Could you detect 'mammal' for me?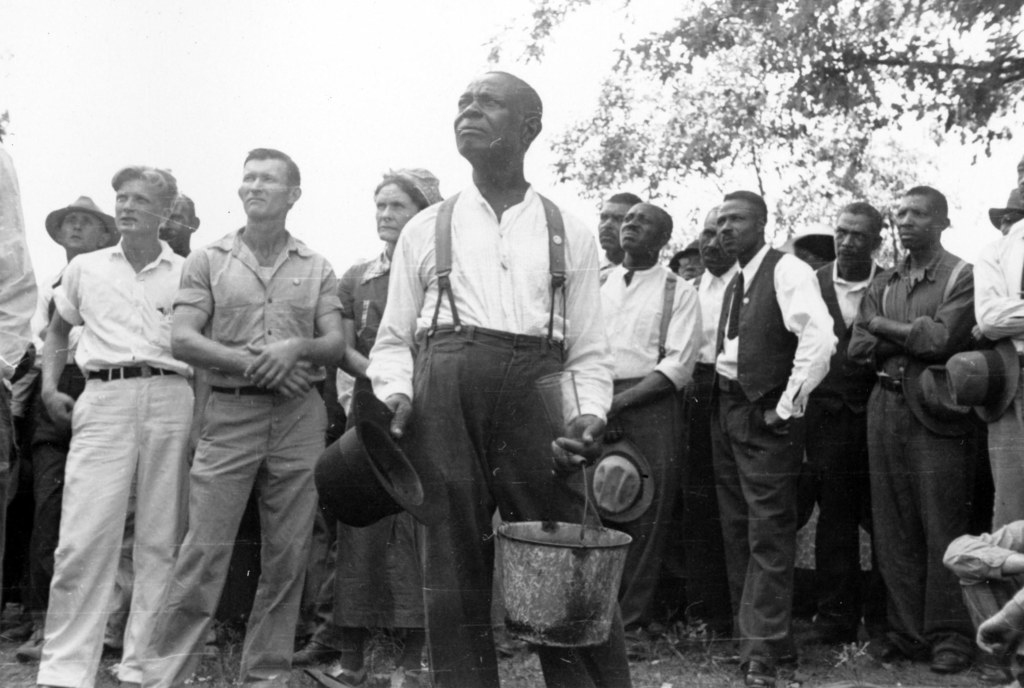
Detection result: locate(156, 189, 202, 255).
